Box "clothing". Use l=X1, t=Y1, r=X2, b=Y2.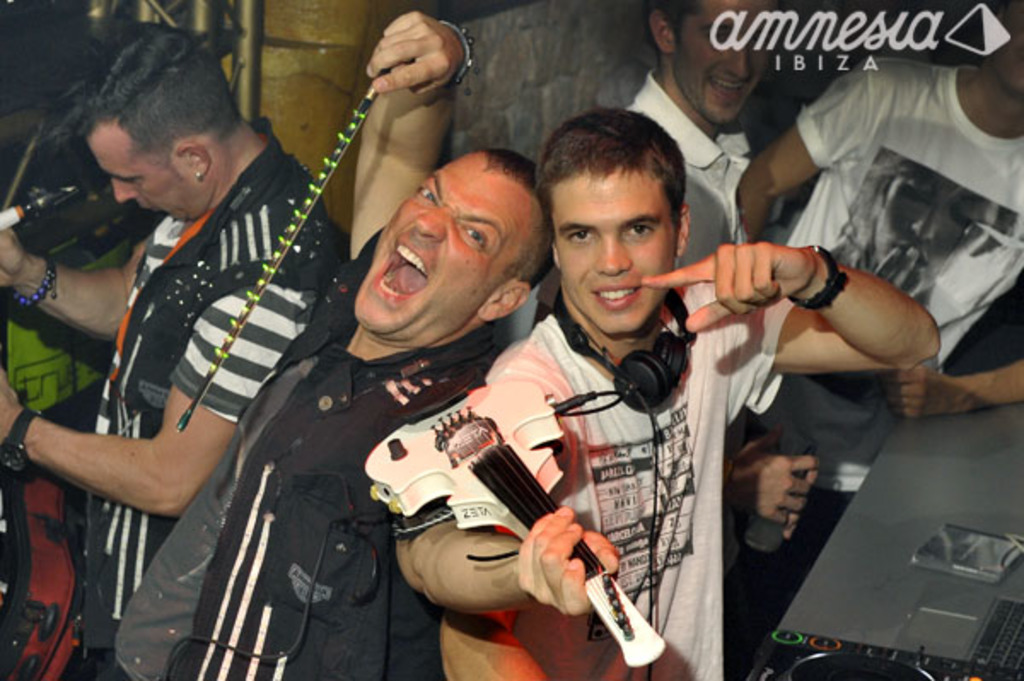
l=621, t=119, r=788, b=270.
